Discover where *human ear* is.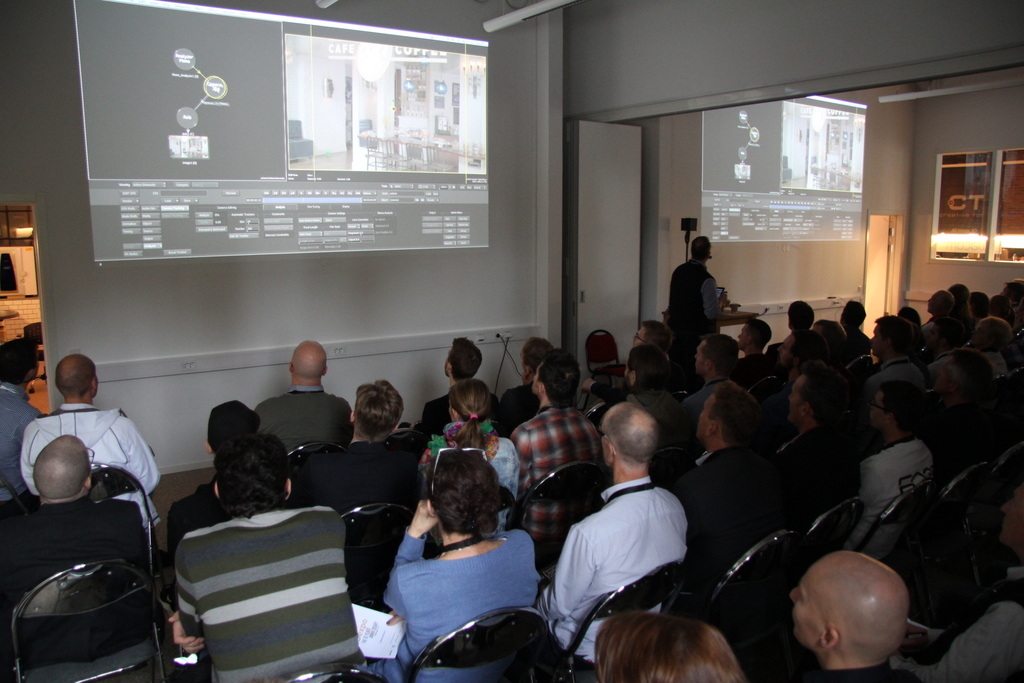
Discovered at 604, 444, 618, 464.
